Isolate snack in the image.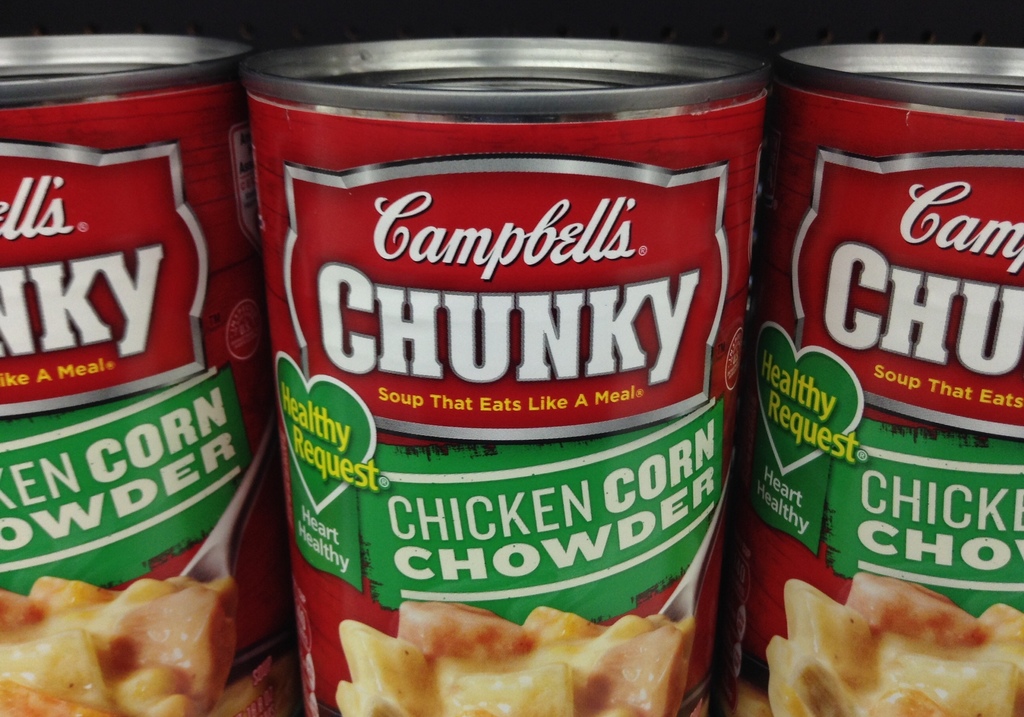
Isolated region: BBox(0, 579, 282, 716).
